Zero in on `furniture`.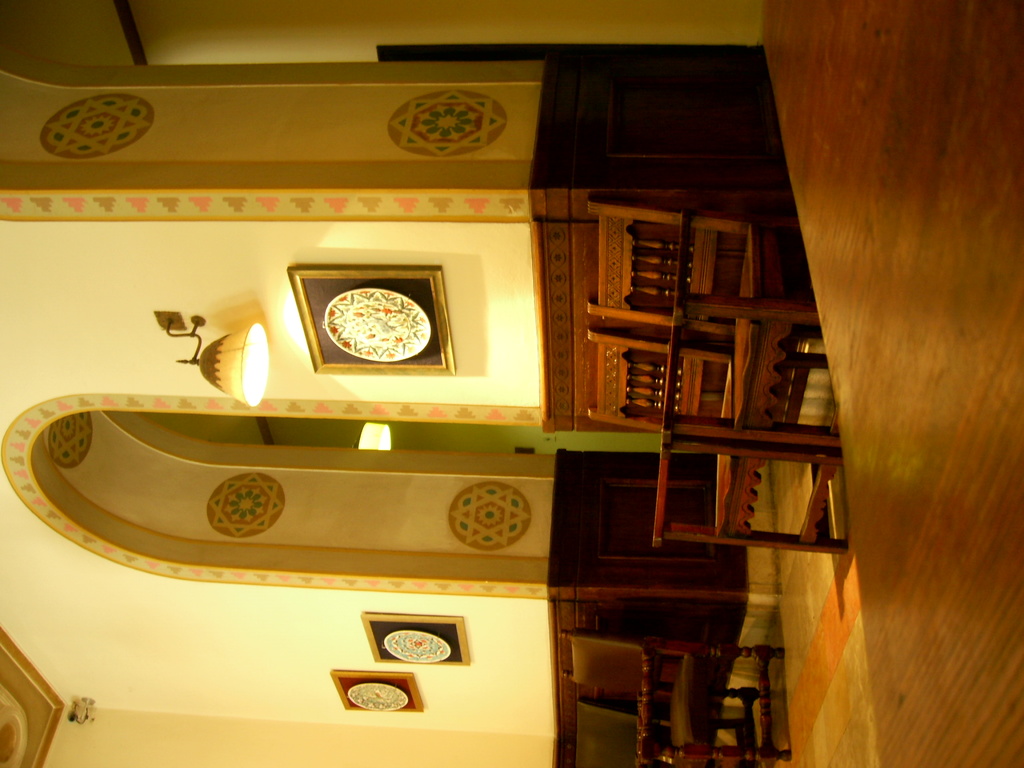
Zeroed in: (left=582, top=196, right=842, bottom=446).
